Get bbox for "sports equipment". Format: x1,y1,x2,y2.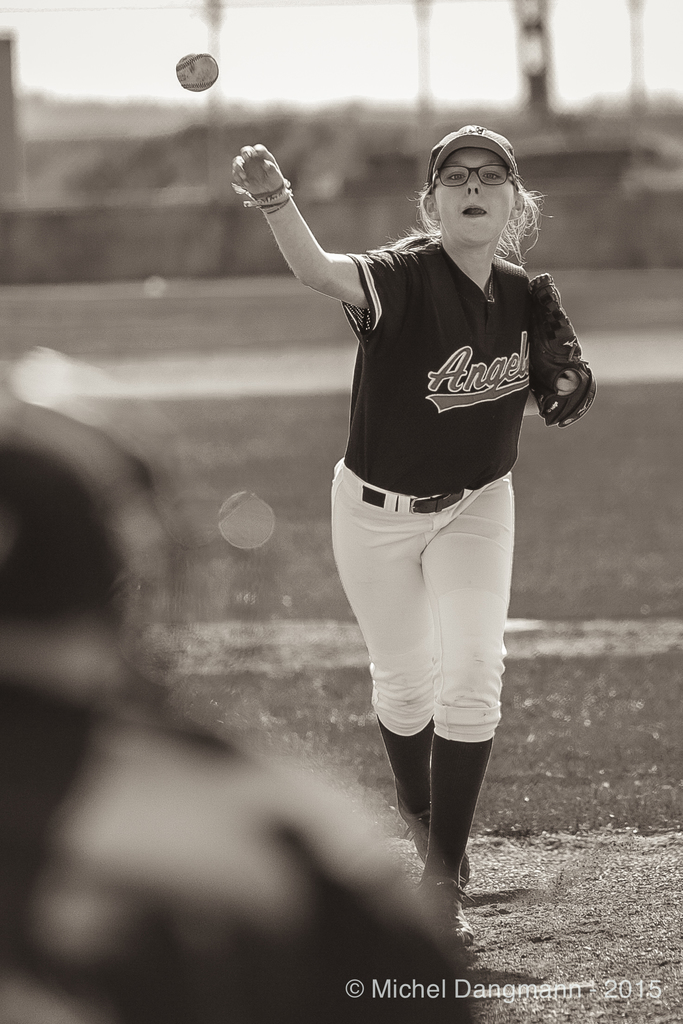
532,271,597,431.
